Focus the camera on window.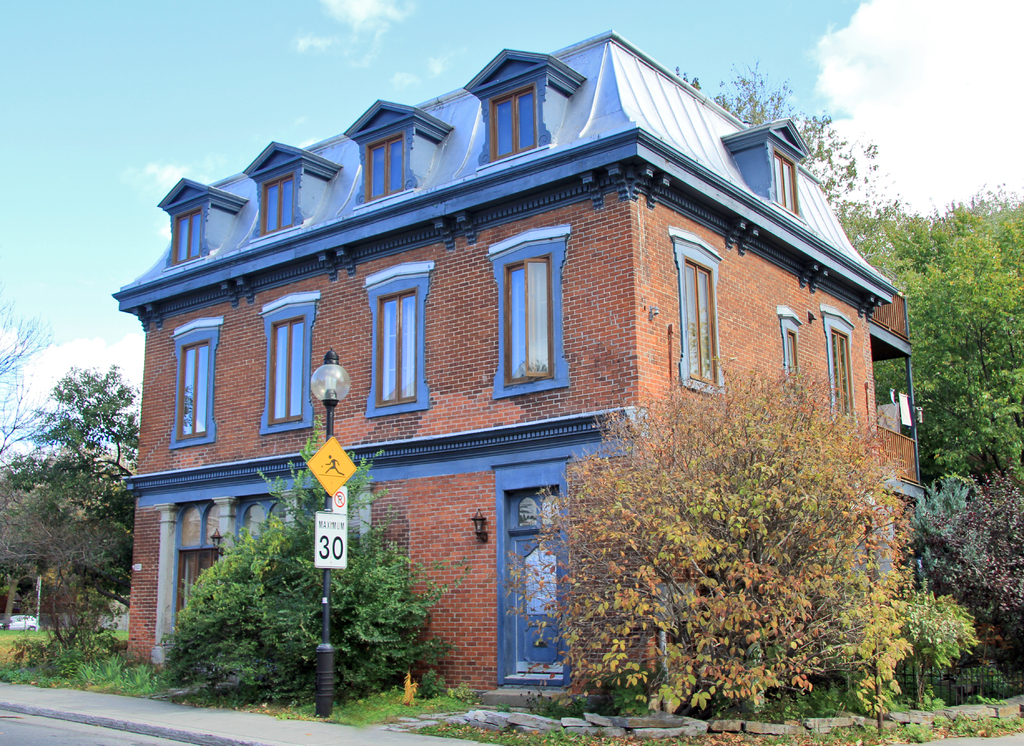
Focus region: 261/177/302/232.
